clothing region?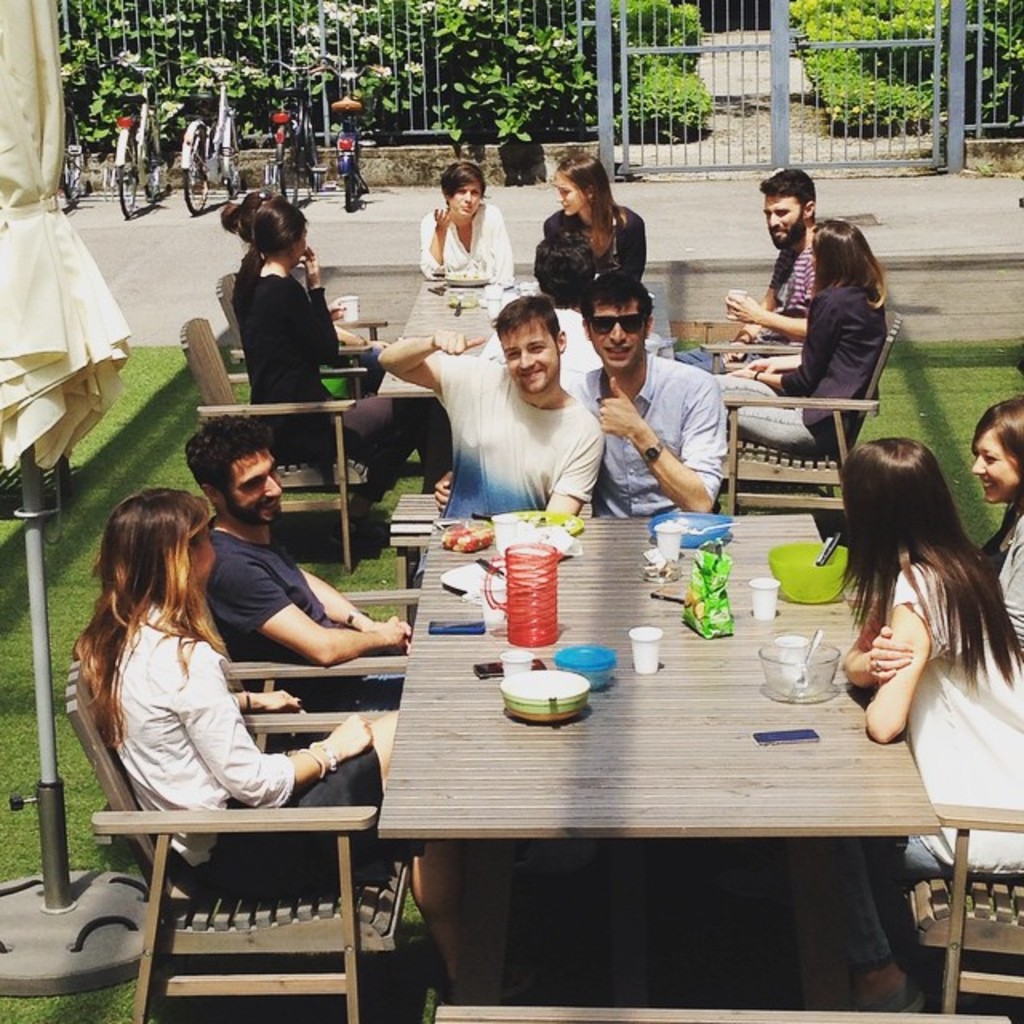
530/206/646/306
